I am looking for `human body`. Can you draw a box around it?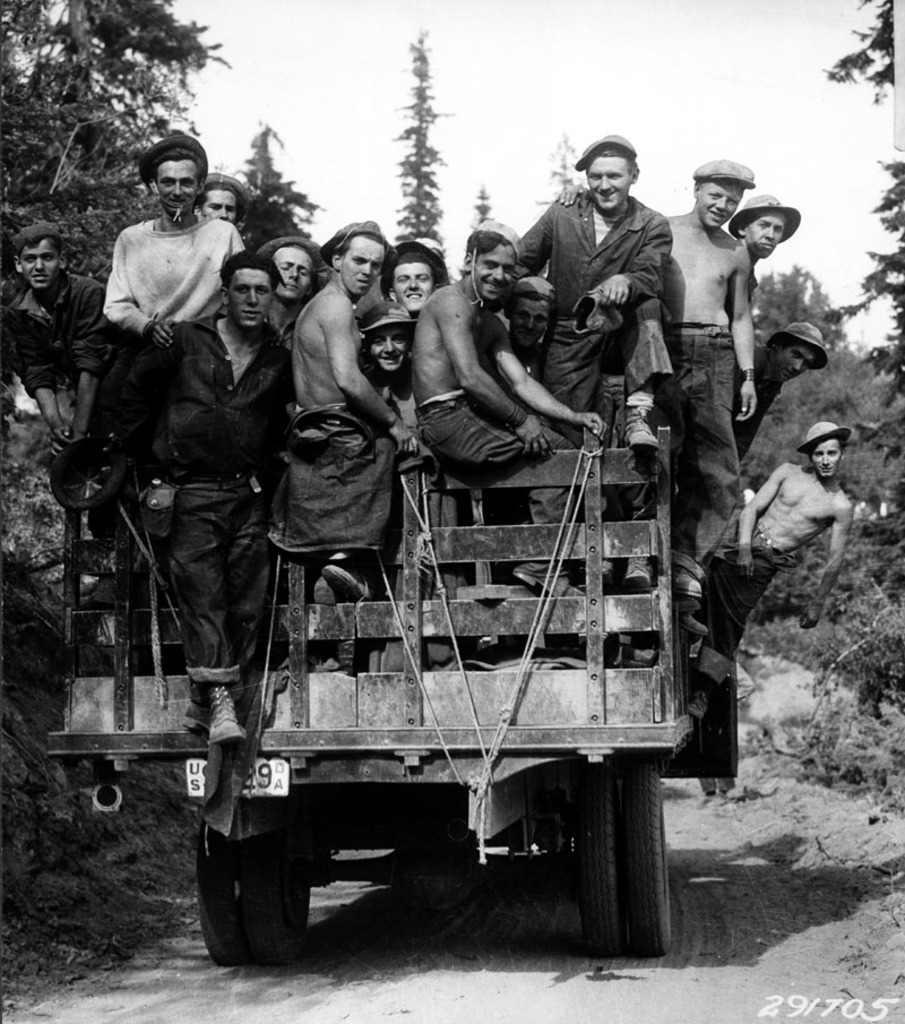
Sure, the bounding box is 738,311,834,457.
